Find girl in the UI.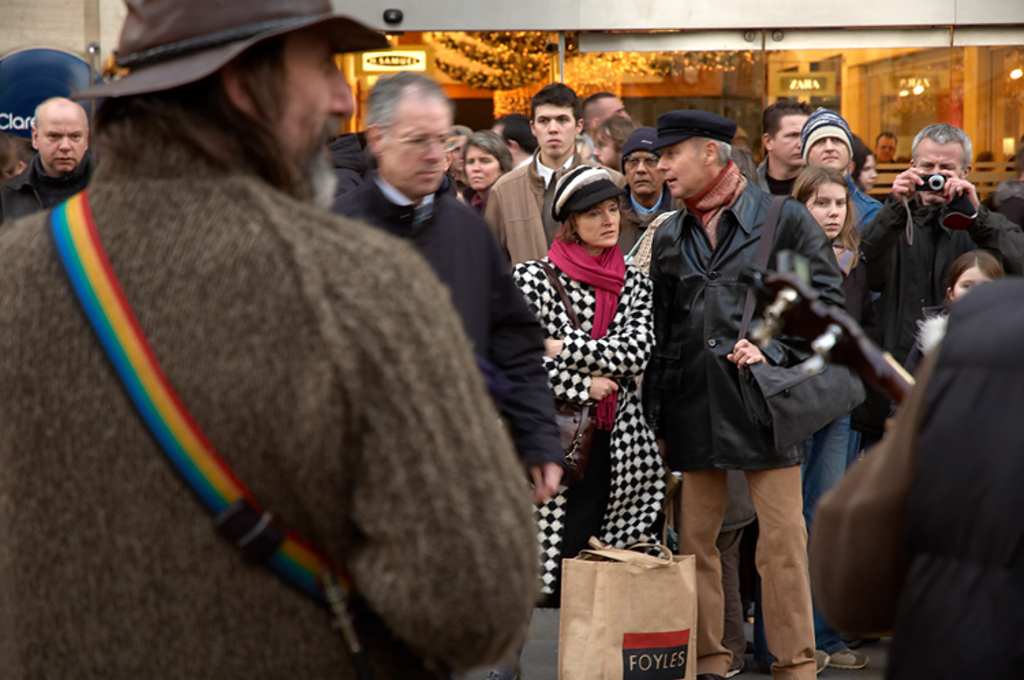
UI element at bbox=[759, 162, 870, 675].
